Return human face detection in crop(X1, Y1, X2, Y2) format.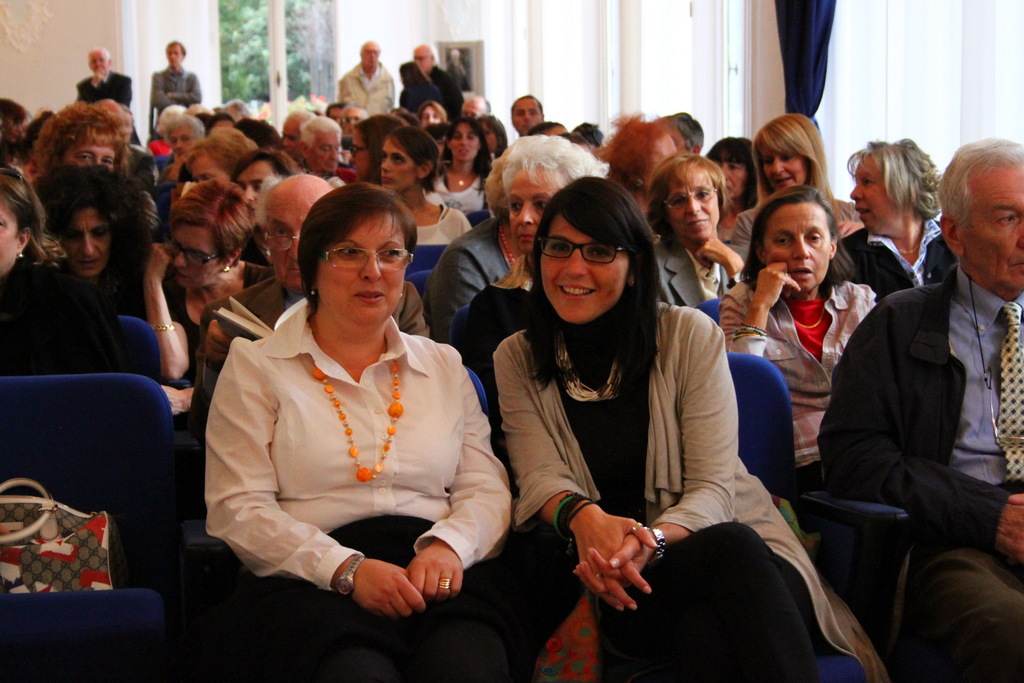
crop(765, 152, 801, 188).
